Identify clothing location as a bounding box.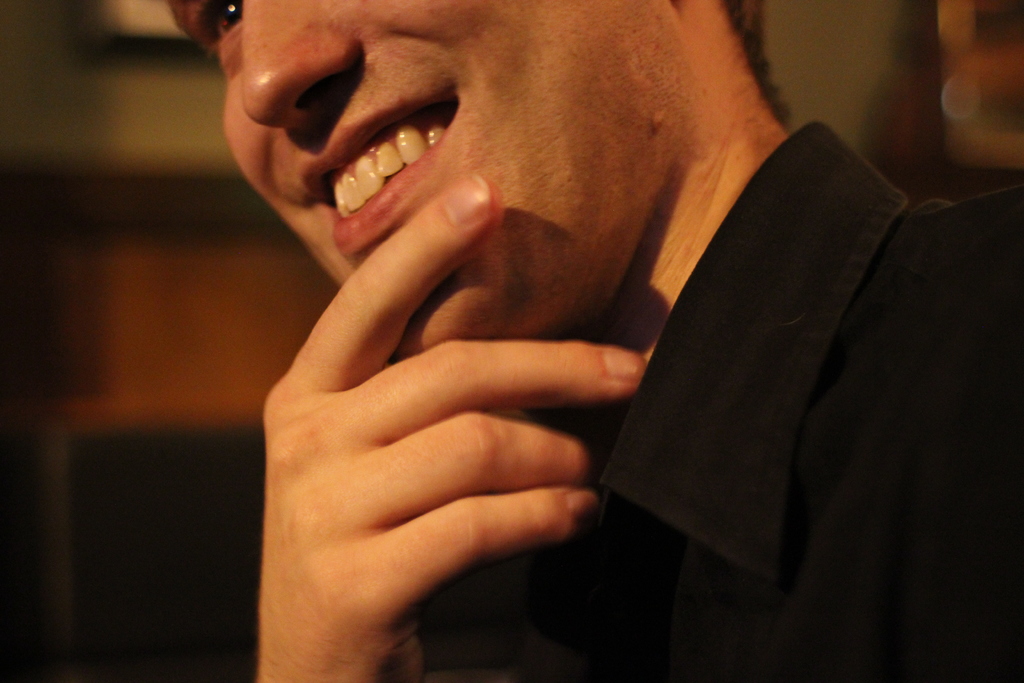
x1=437 y1=122 x2=1023 y2=680.
